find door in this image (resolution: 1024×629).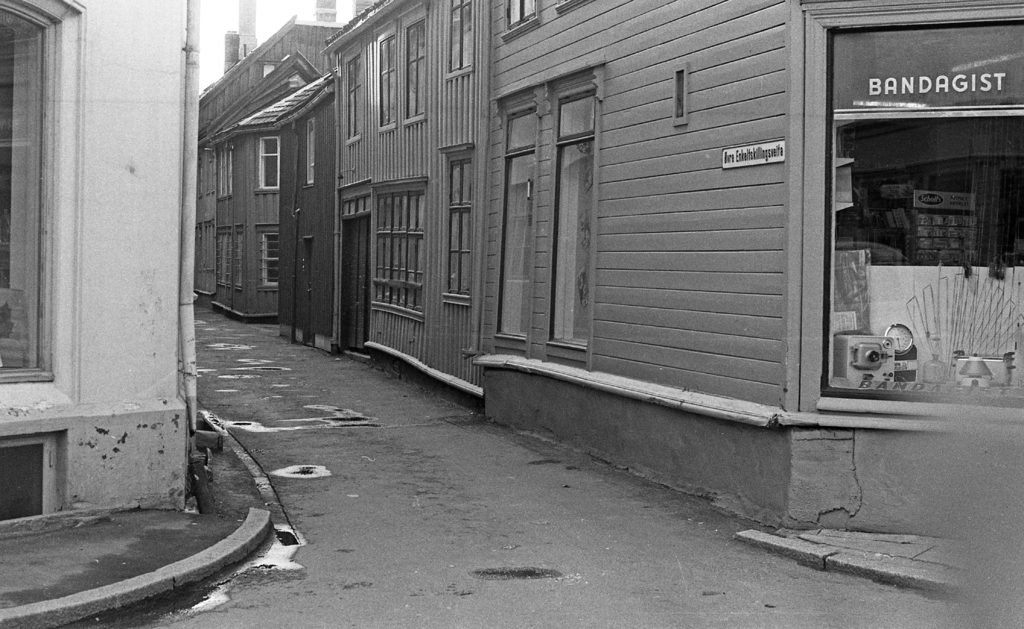
<region>344, 221, 366, 348</region>.
